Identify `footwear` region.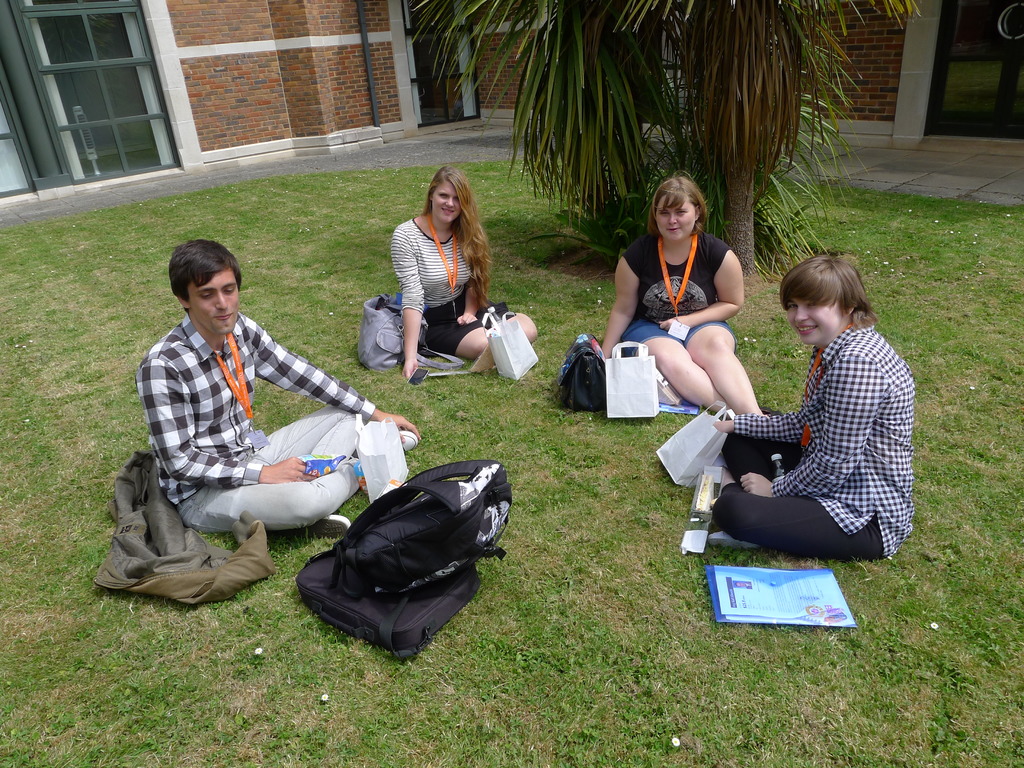
Region: (300, 512, 351, 543).
